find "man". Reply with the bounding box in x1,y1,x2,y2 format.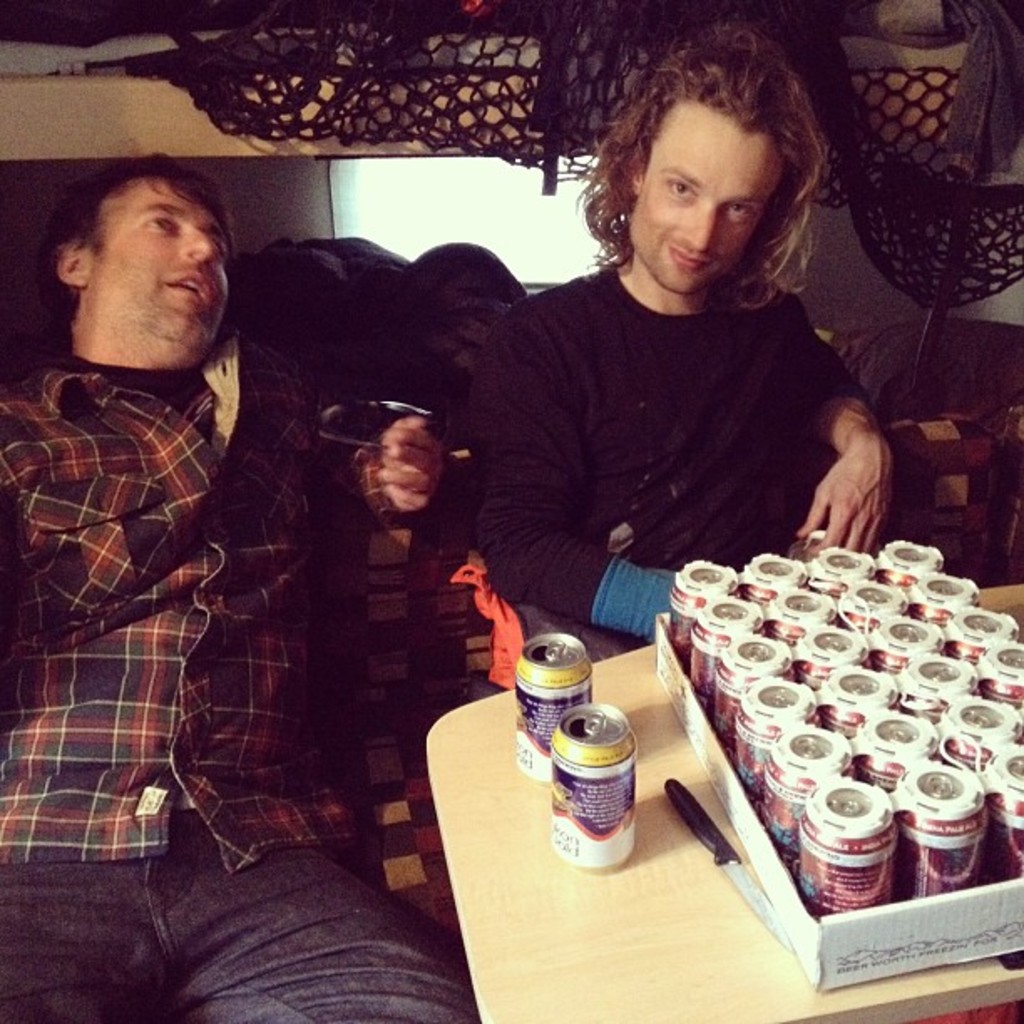
417,32,892,671.
